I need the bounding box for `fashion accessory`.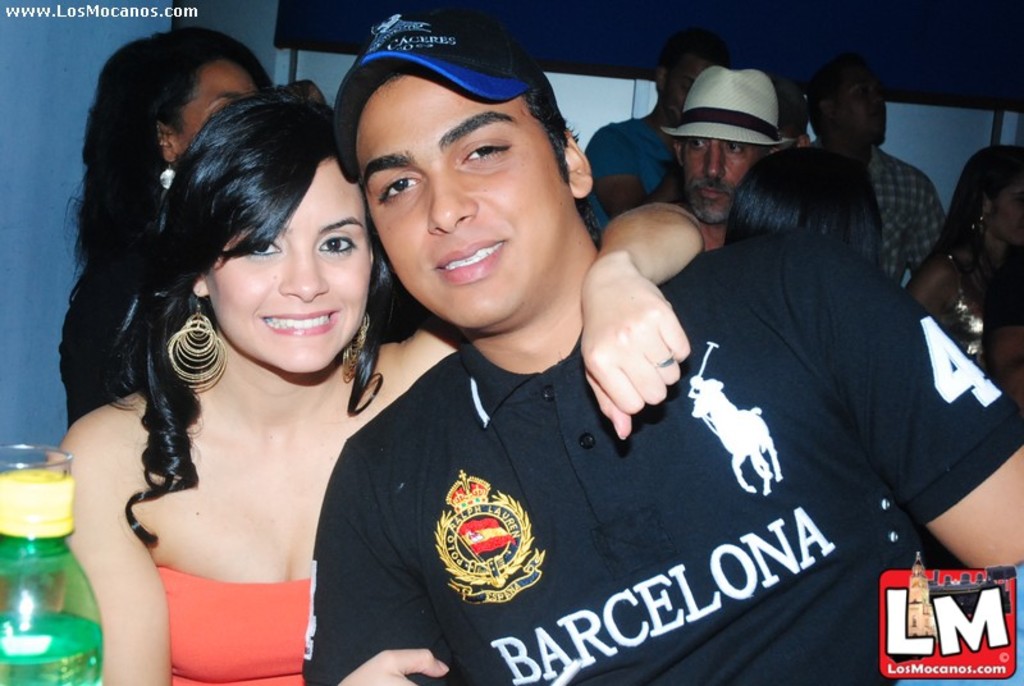
Here it is: detection(334, 3, 545, 182).
